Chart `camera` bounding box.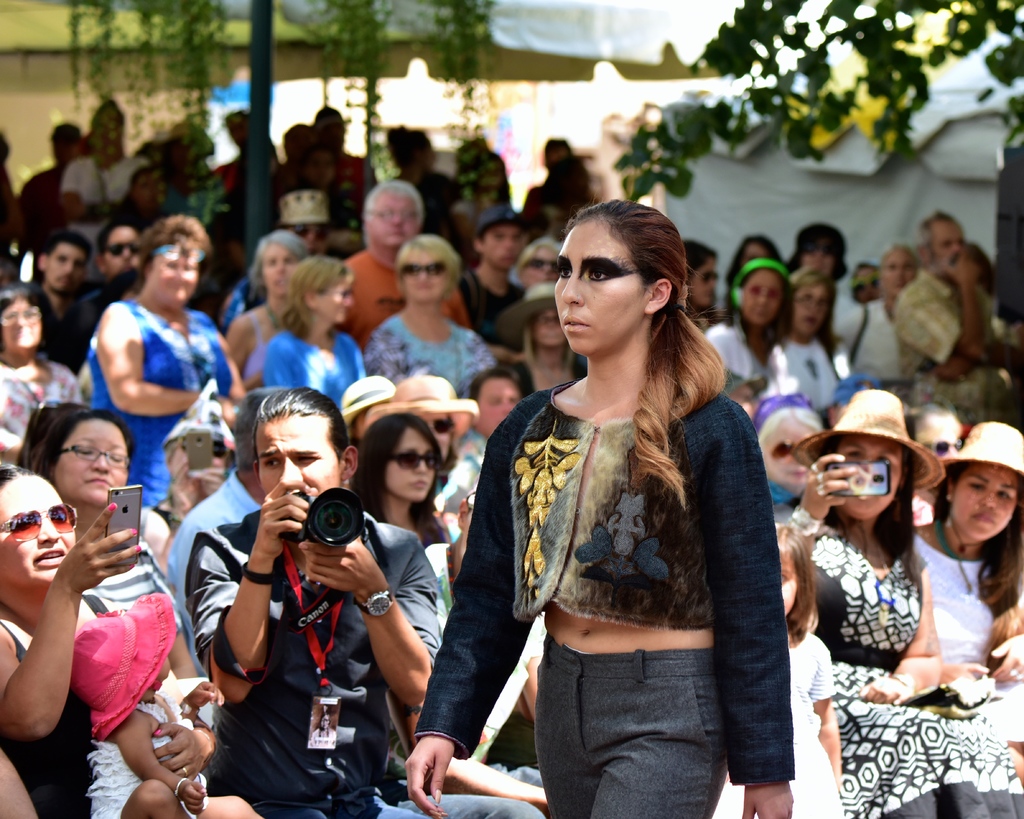
Charted: [left=278, top=485, right=364, bottom=550].
